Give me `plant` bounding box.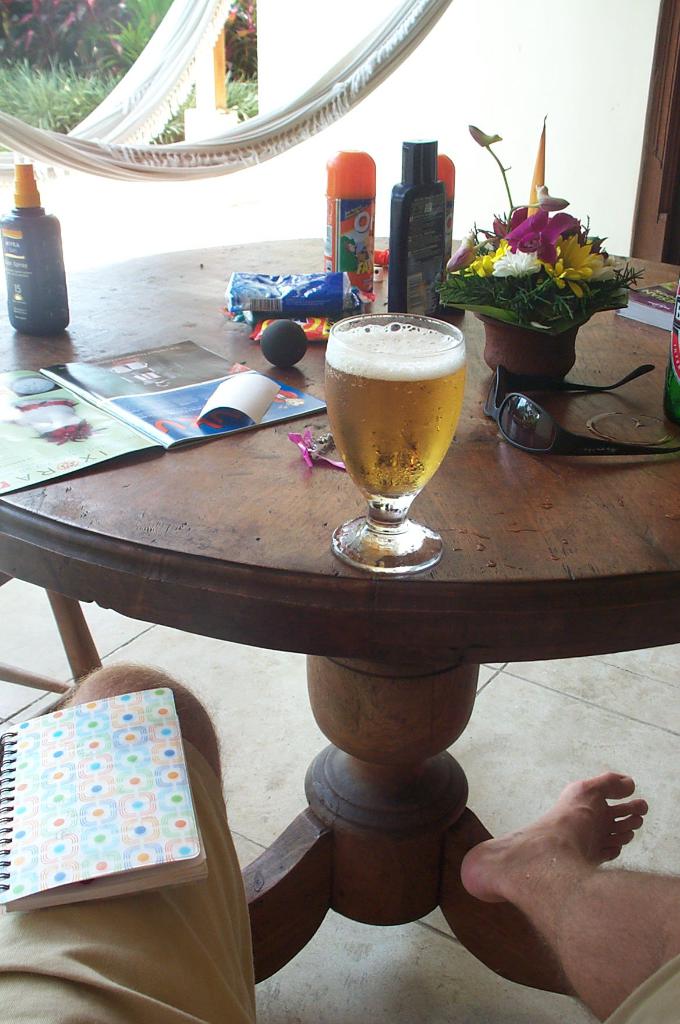
bbox(431, 197, 645, 333).
